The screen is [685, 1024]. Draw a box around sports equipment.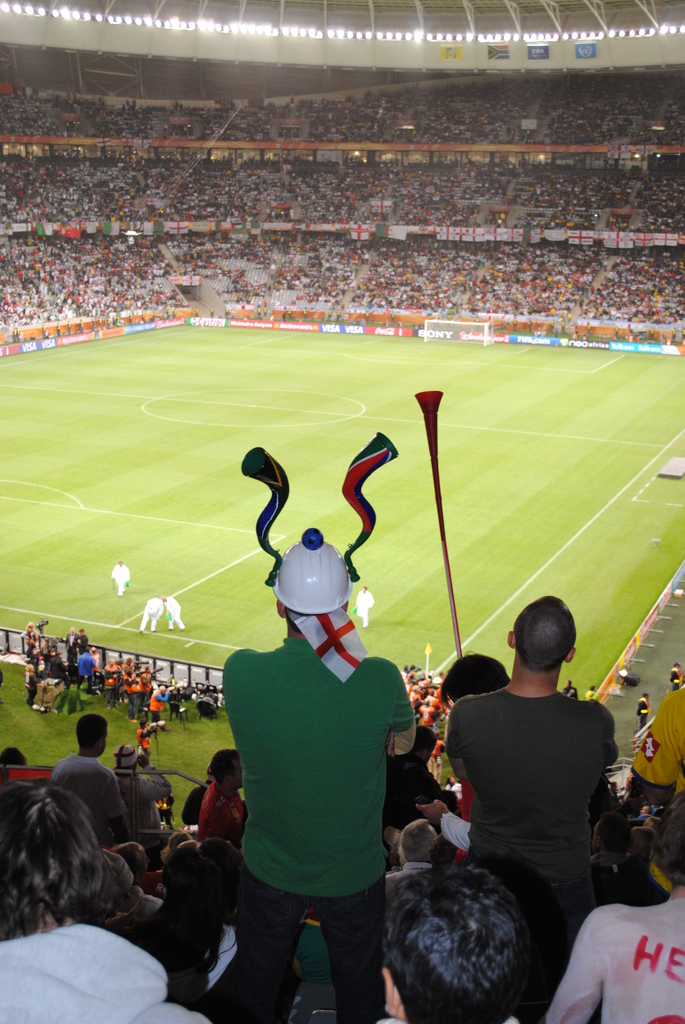
BBox(420, 315, 494, 346).
